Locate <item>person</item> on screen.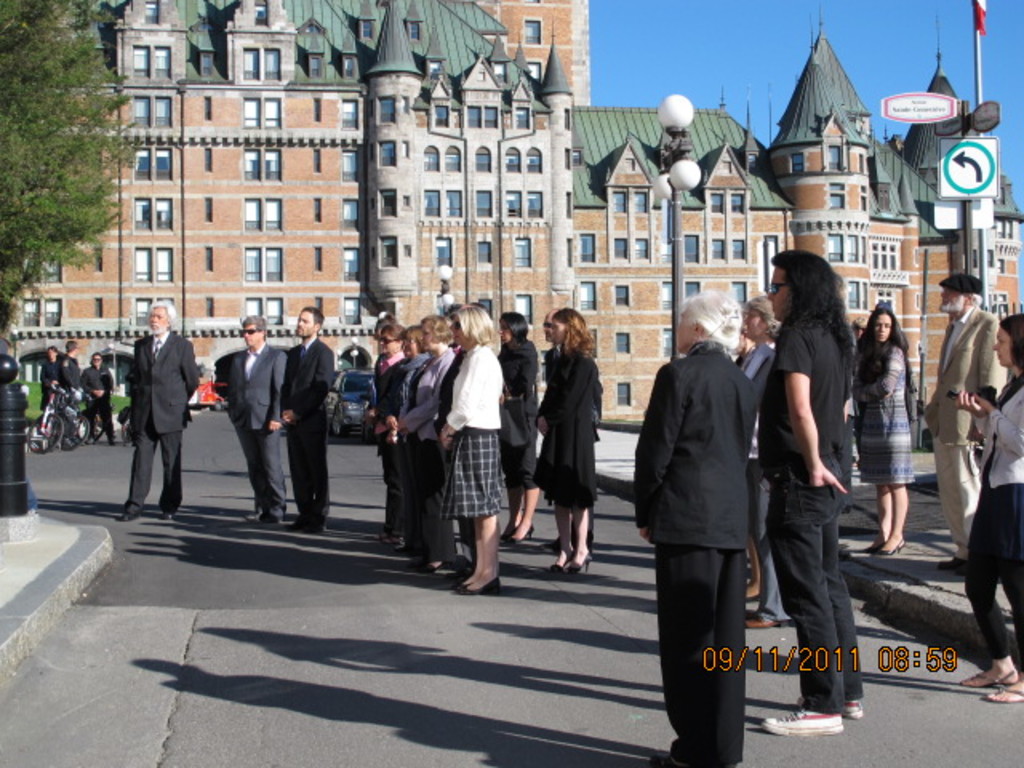
On screen at bbox=[538, 302, 603, 578].
